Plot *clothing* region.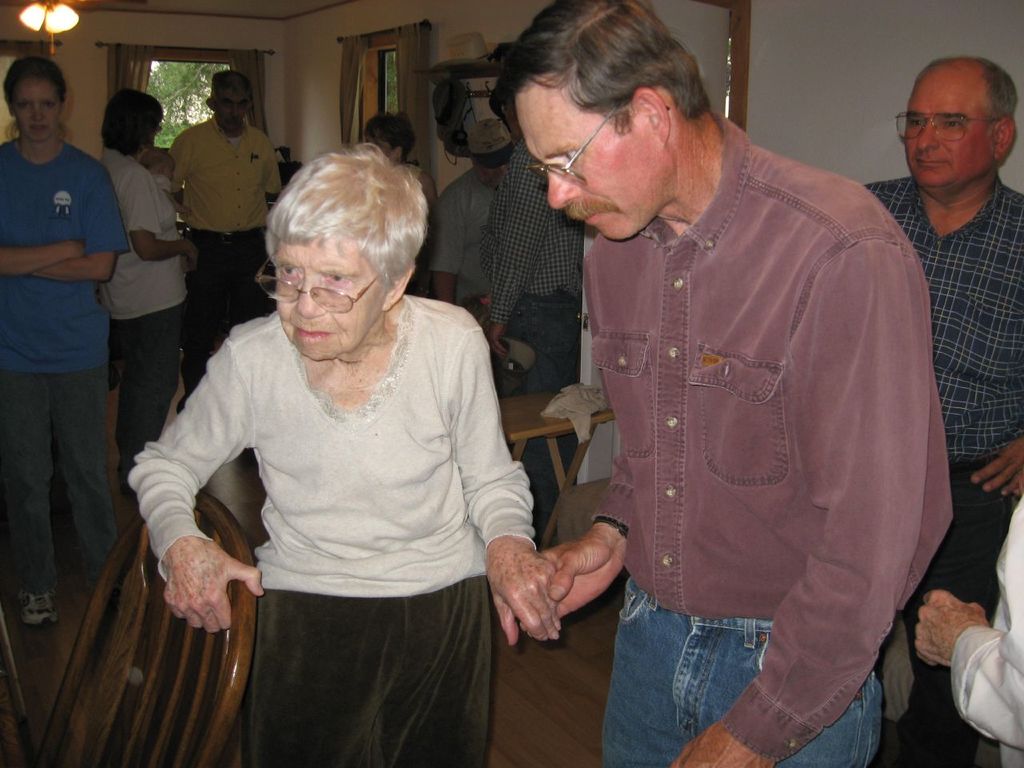
Plotted at bbox=[892, 458, 1002, 767].
